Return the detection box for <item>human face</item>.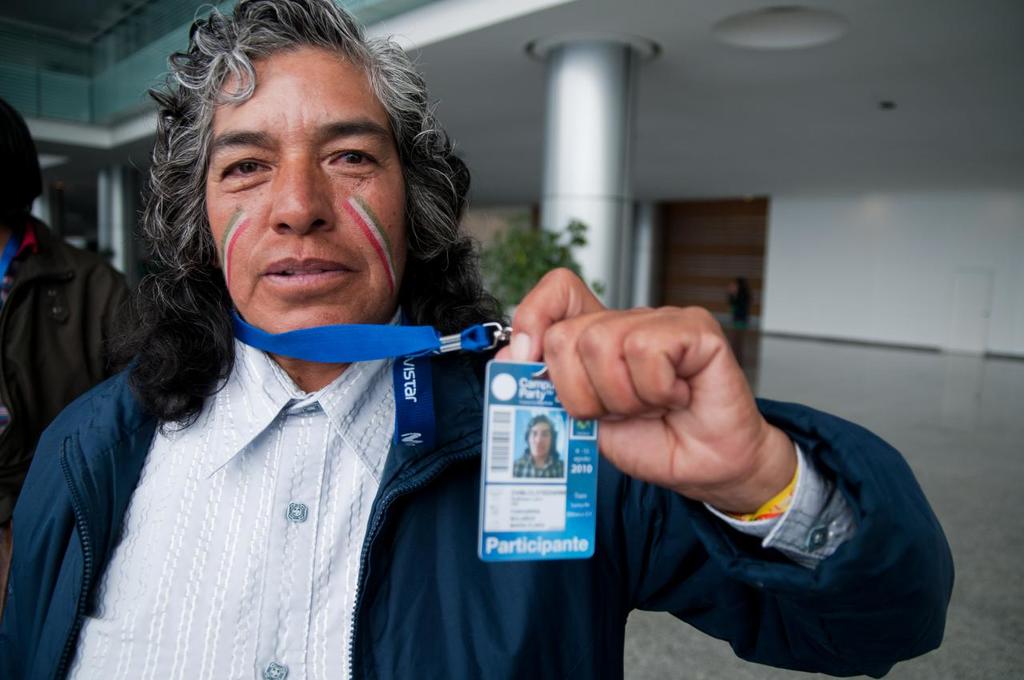
Rect(202, 46, 409, 338).
